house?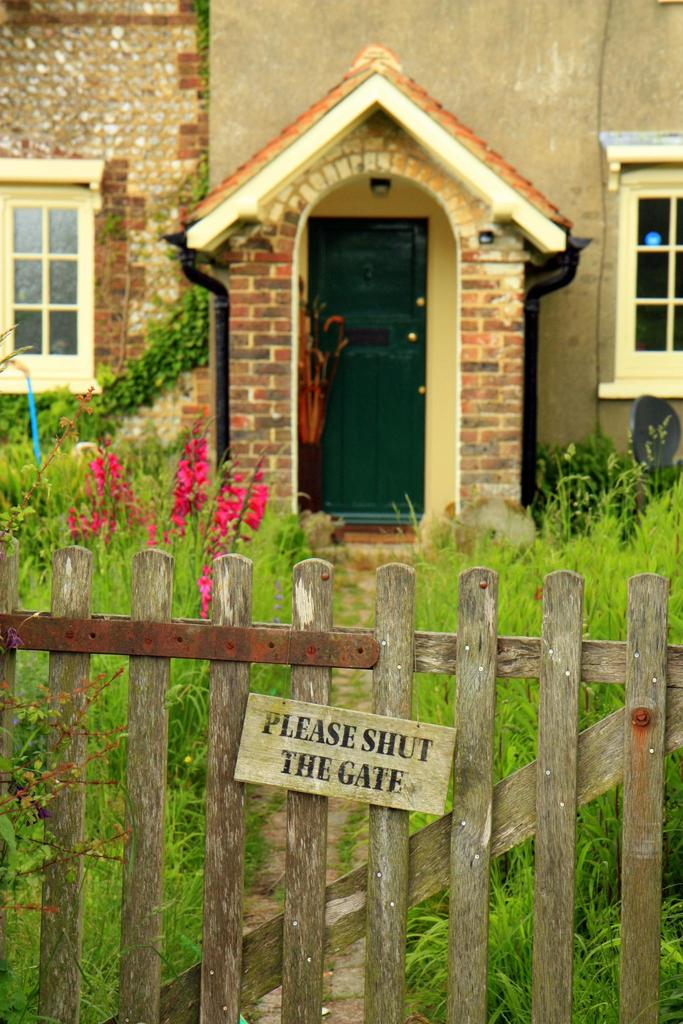
l=3, t=0, r=682, b=565
